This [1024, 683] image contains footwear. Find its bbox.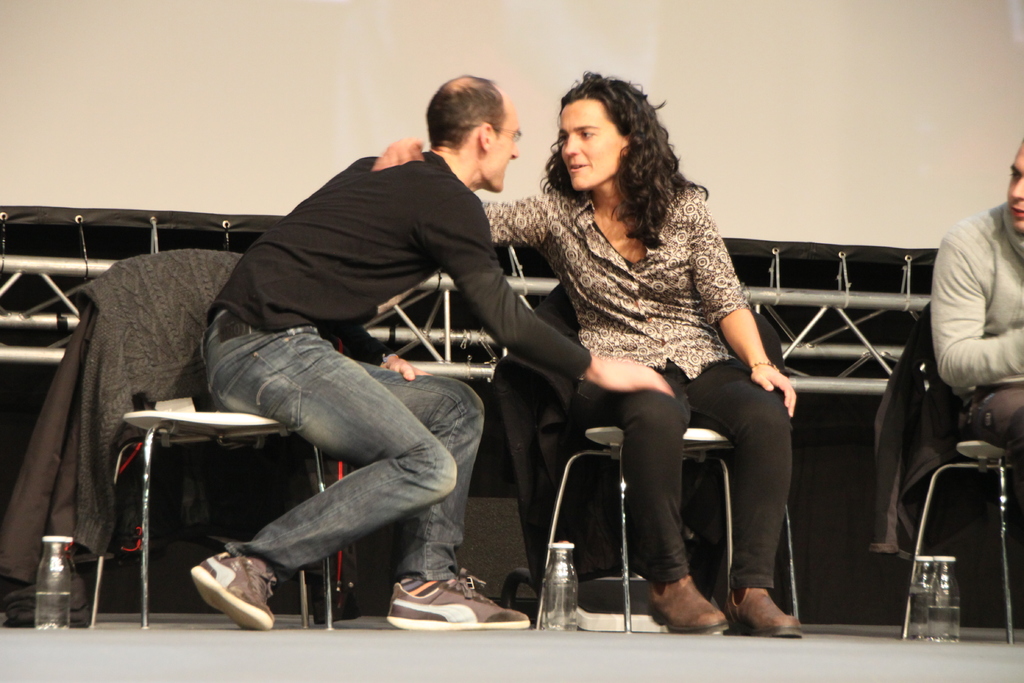
<bbox>385, 577, 528, 632</bbox>.
